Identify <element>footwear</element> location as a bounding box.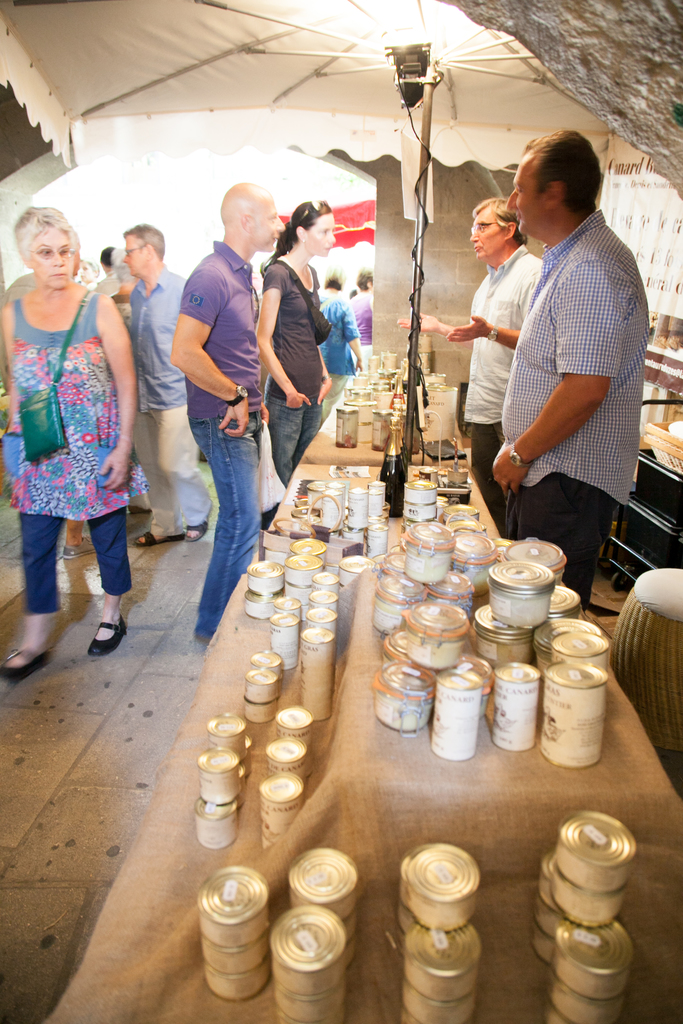
<bbox>184, 520, 208, 541</bbox>.
